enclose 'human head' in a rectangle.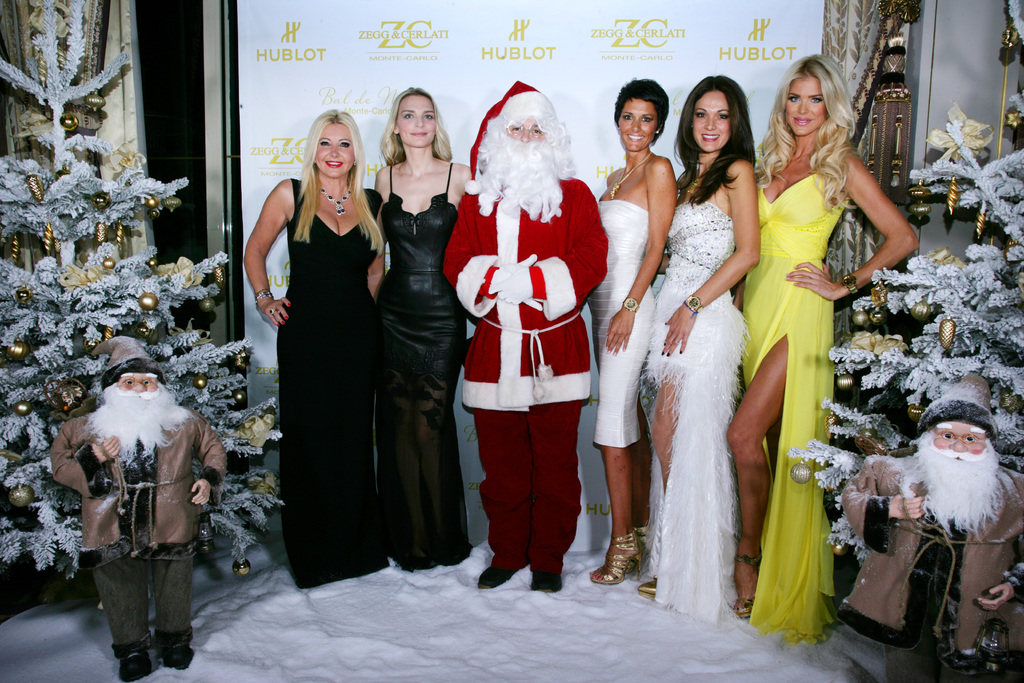
390 85 439 152.
